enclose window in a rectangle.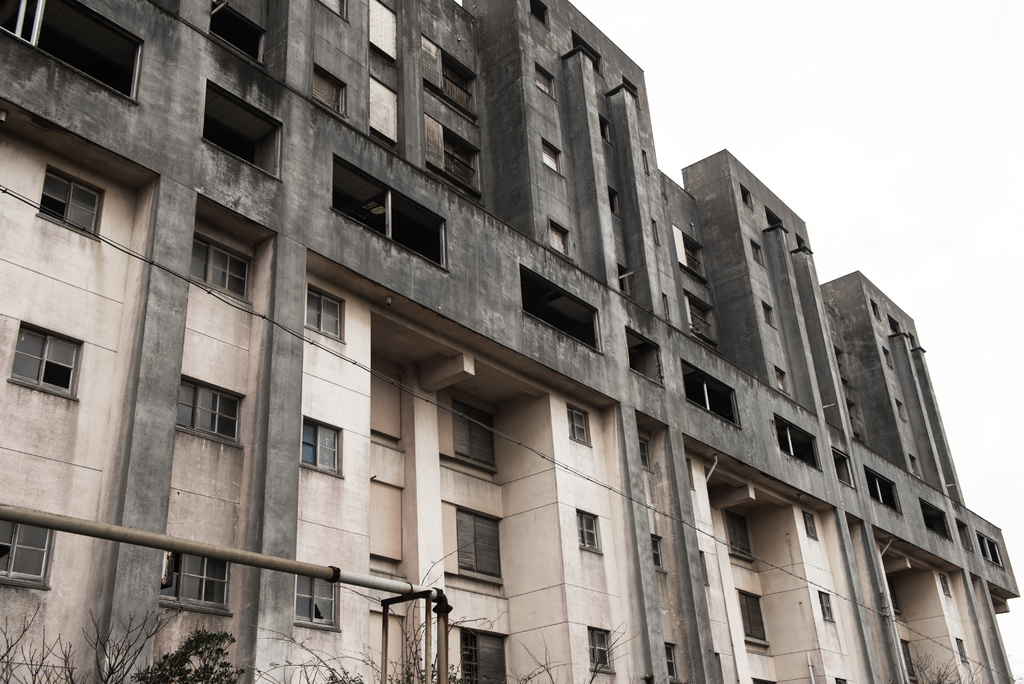
locate(831, 450, 857, 491).
